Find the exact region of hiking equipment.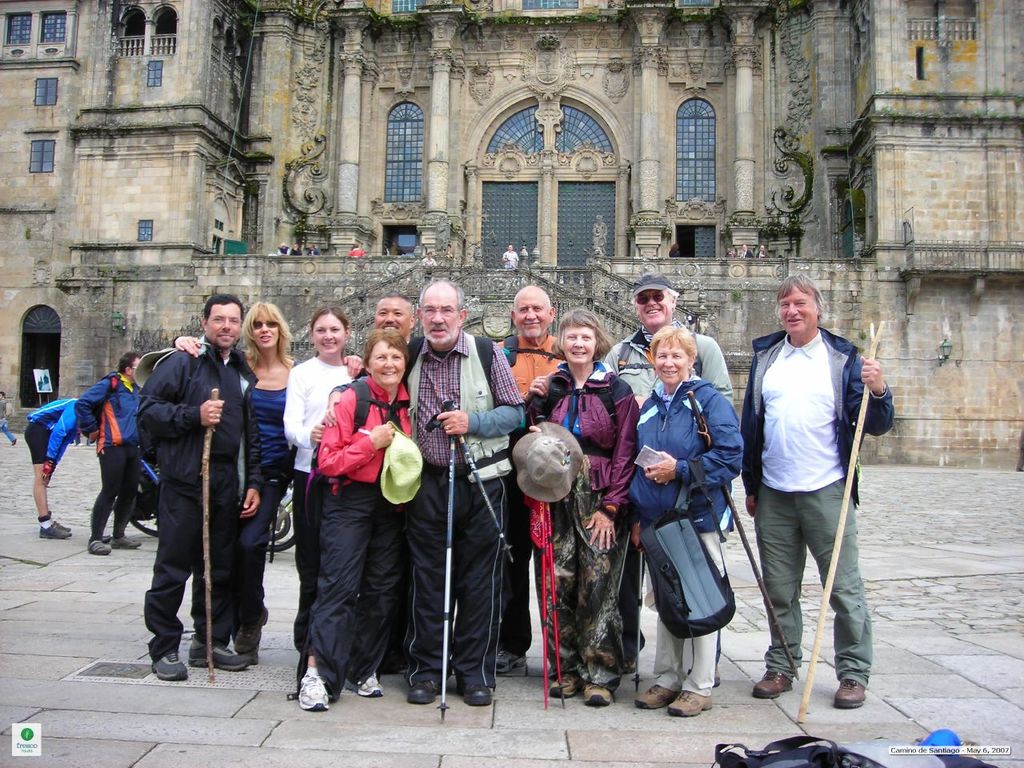
Exact region: detection(834, 671, 861, 710).
